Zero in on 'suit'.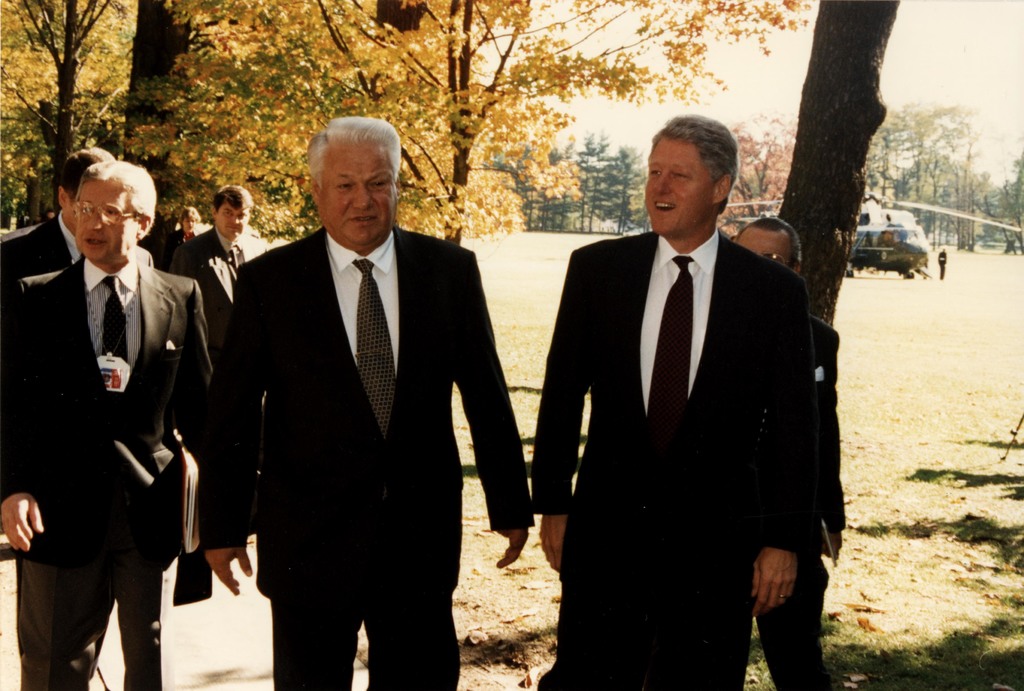
Zeroed in: x1=533, y1=231, x2=810, y2=690.
